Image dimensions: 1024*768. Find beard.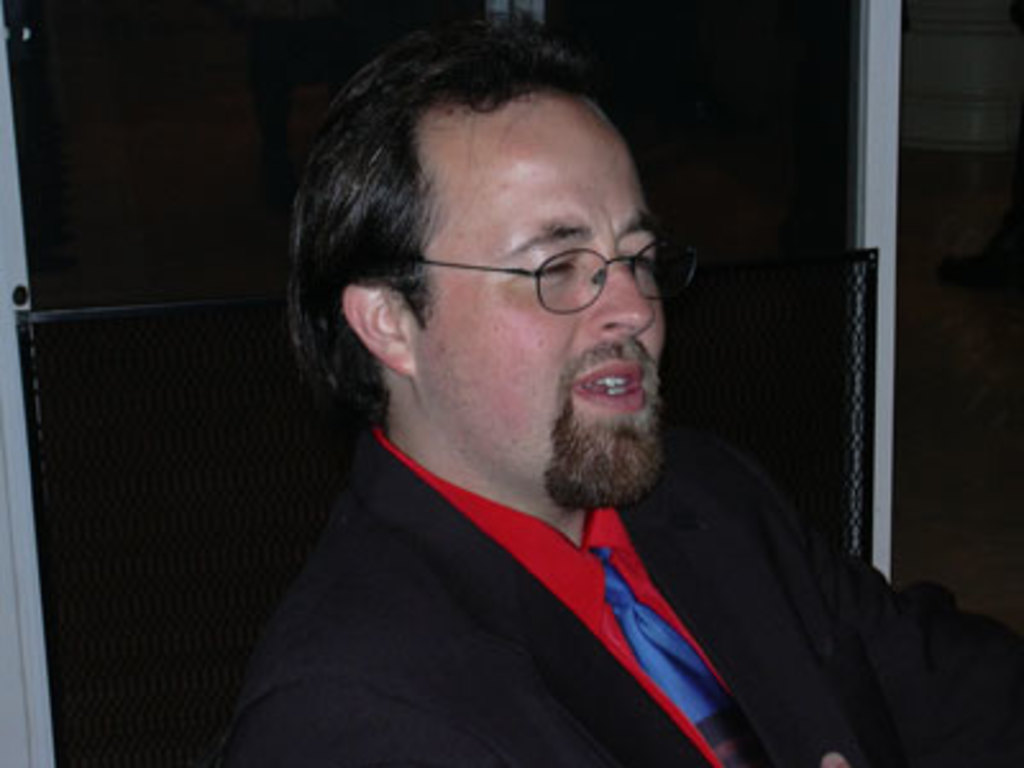
<bbox>543, 402, 668, 484</bbox>.
